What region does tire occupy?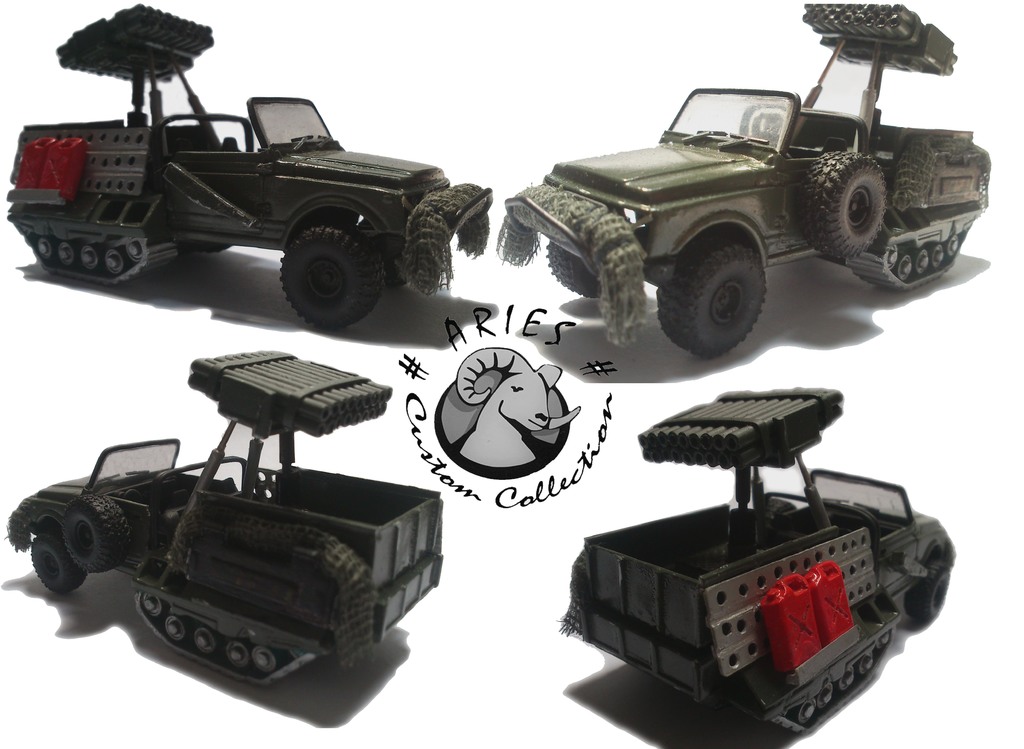
547,239,604,302.
